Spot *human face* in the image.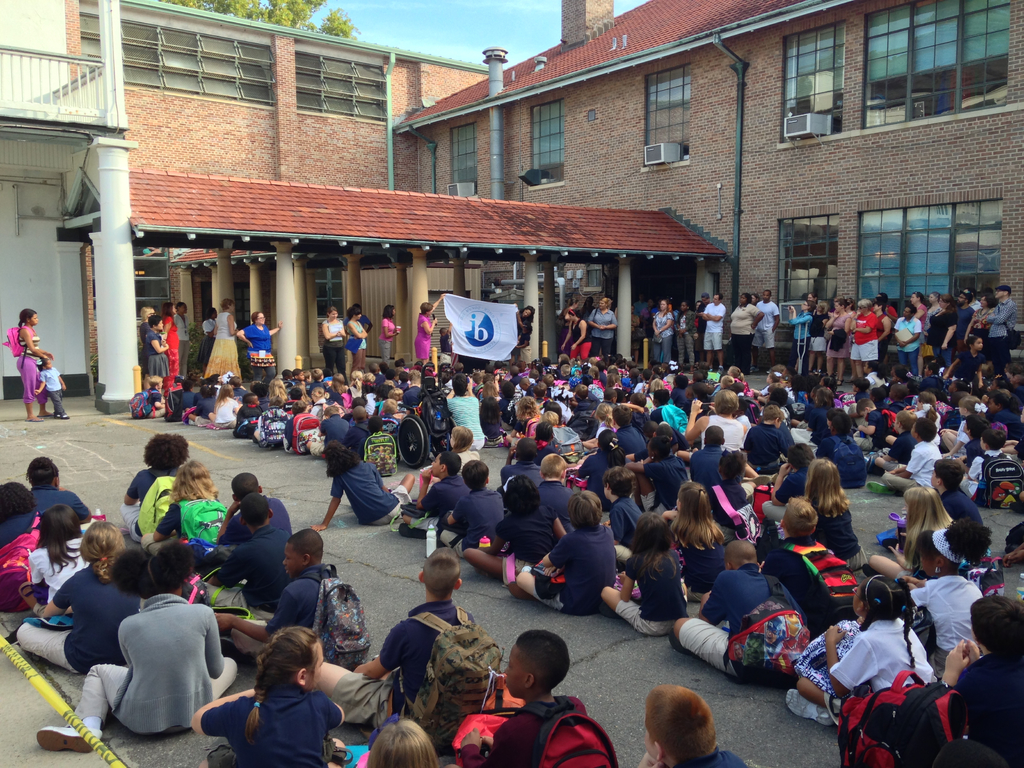
*human face* found at 428, 447, 445, 476.
